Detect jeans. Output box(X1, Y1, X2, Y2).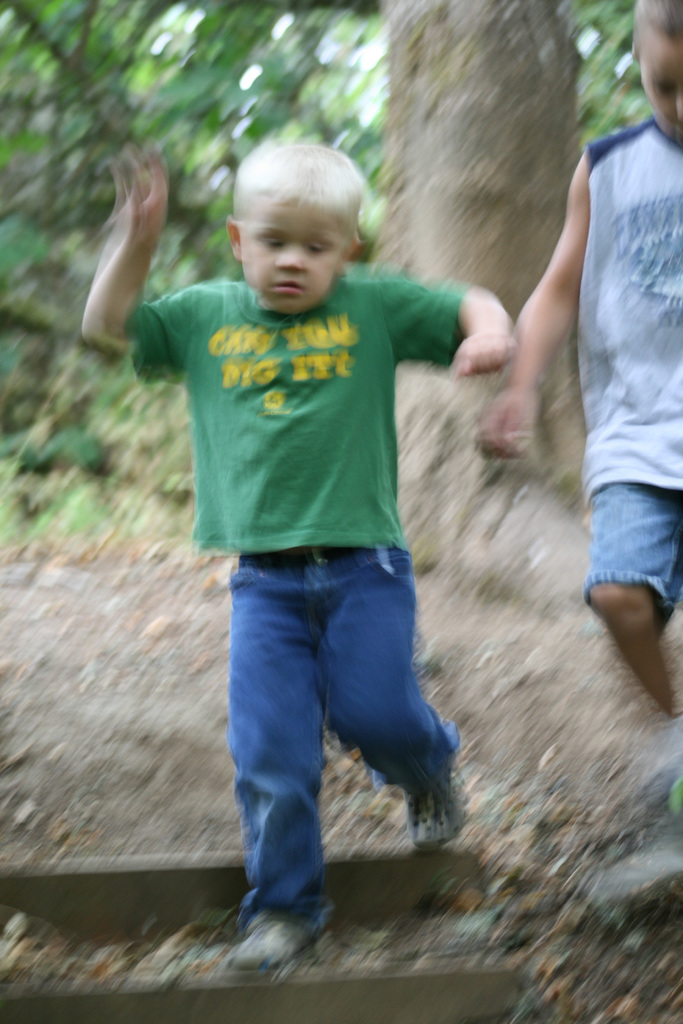
box(206, 534, 456, 930).
